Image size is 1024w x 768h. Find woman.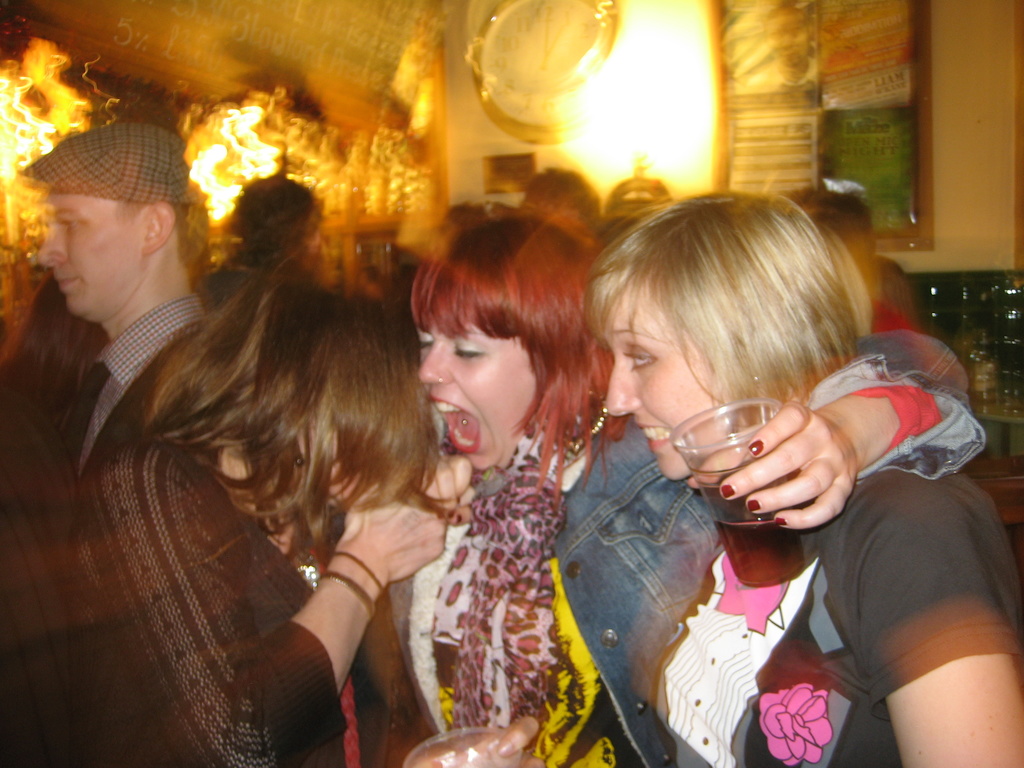
355, 216, 993, 767.
